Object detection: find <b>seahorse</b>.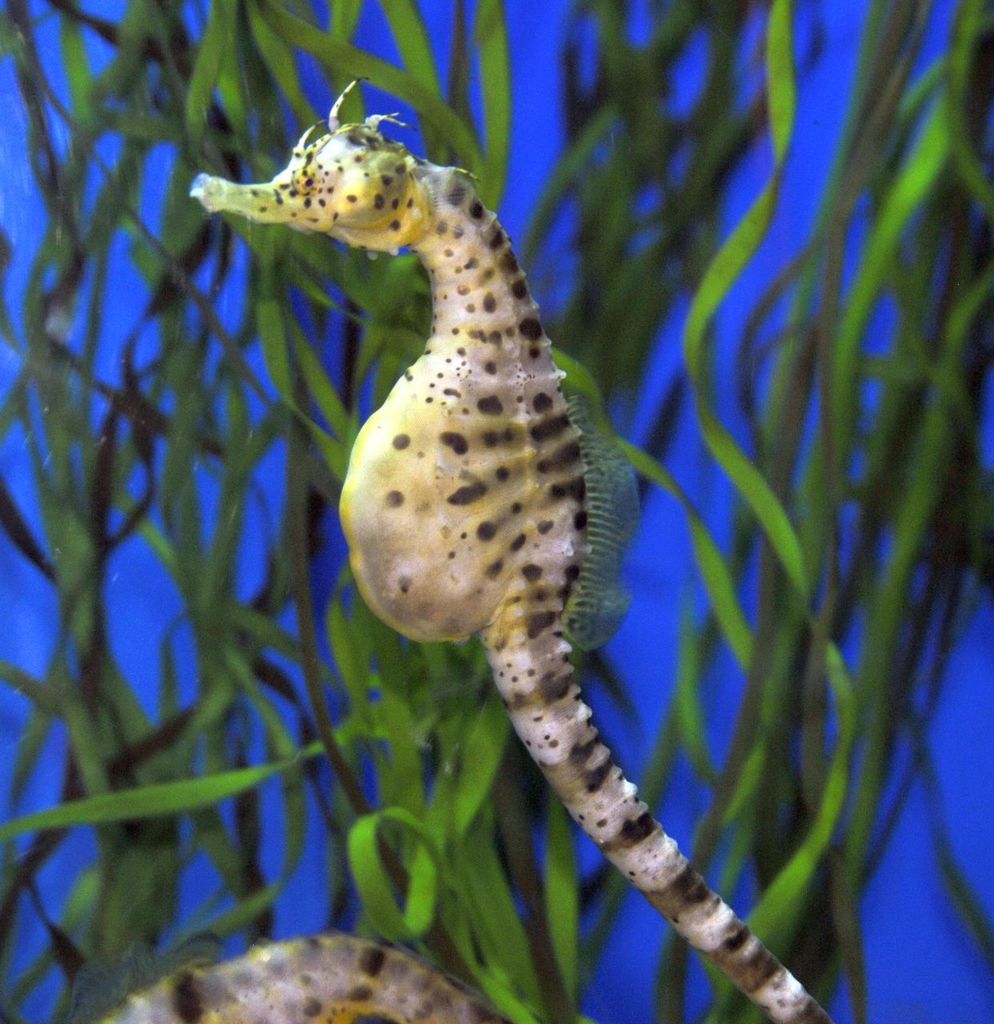
box(189, 79, 832, 1023).
